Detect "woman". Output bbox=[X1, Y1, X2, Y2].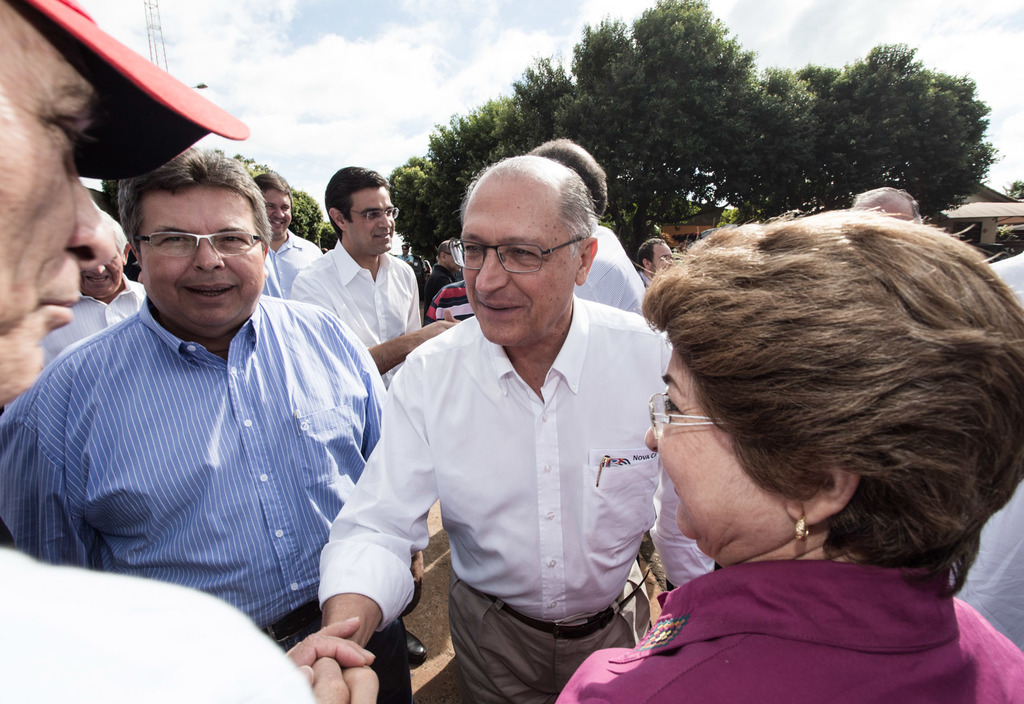
bbox=[587, 149, 1023, 695].
